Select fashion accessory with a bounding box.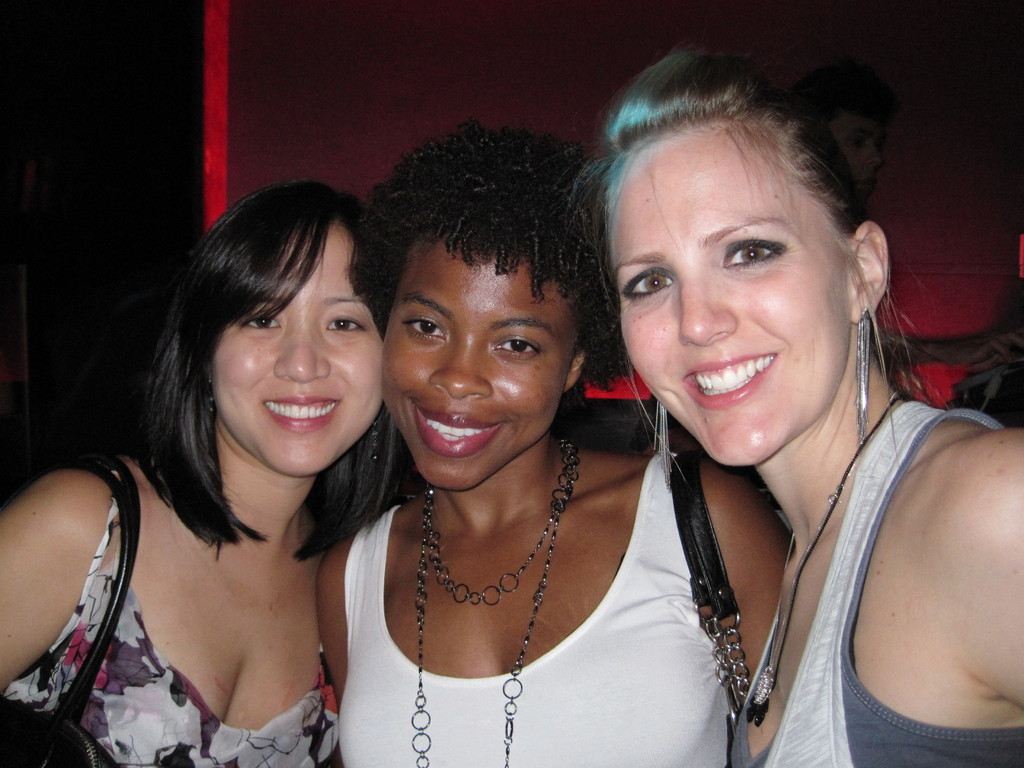
<box>856,308,871,456</box>.
